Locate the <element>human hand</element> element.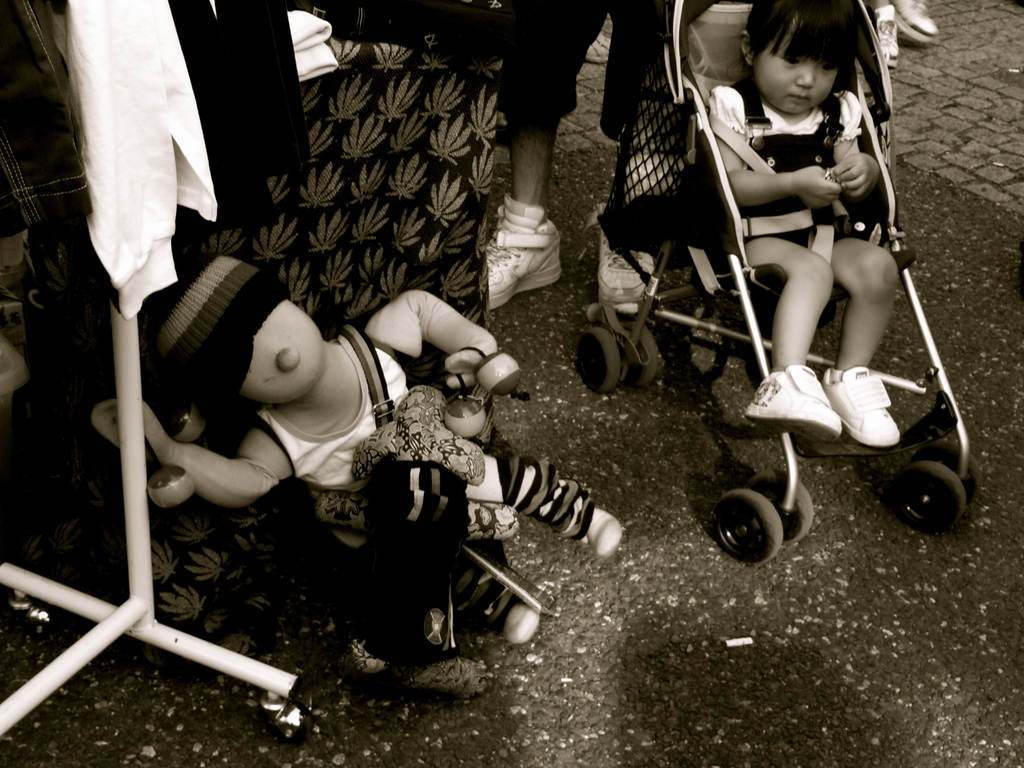
Element bbox: [left=362, top=275, right=493, bottom=379].
